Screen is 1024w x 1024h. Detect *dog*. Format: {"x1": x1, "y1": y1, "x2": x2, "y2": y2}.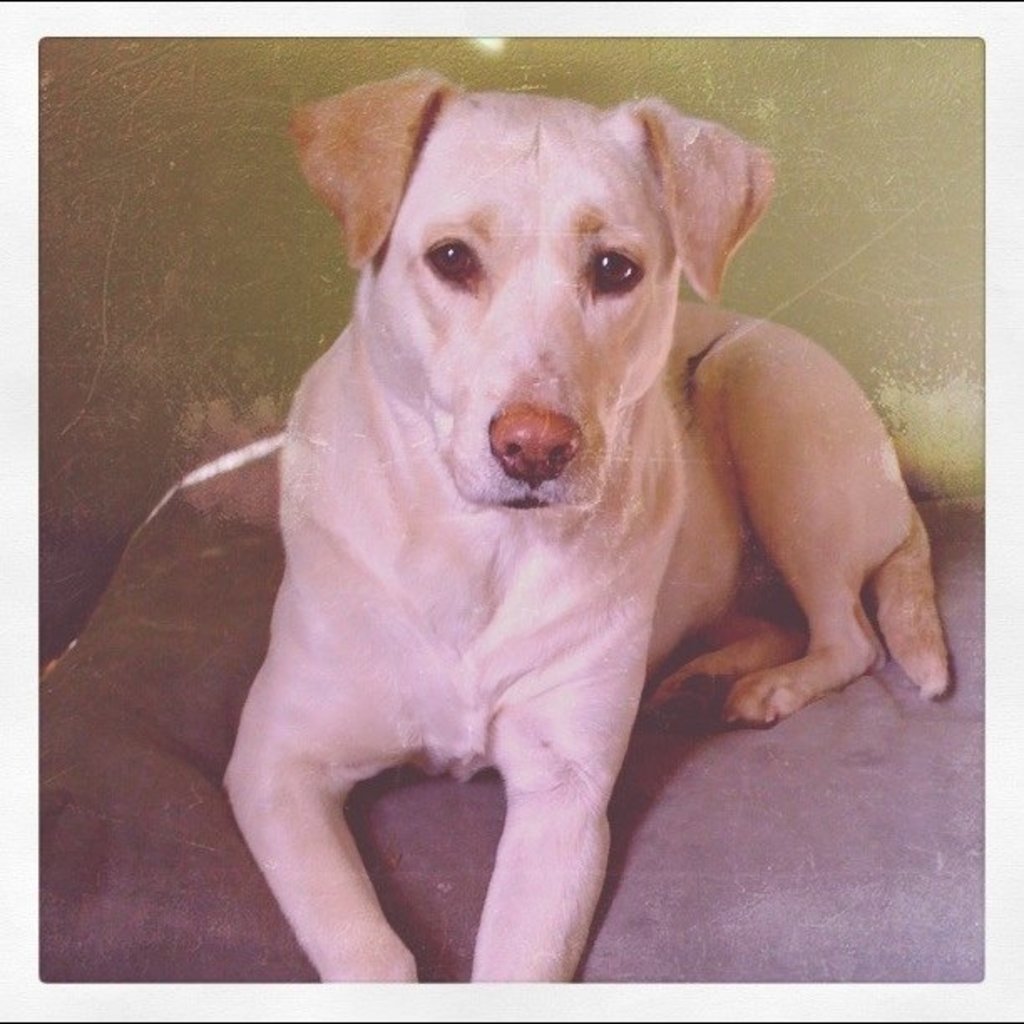
{"x1": 218, "y1": 75, "x2": 954, "y2": 980}.
